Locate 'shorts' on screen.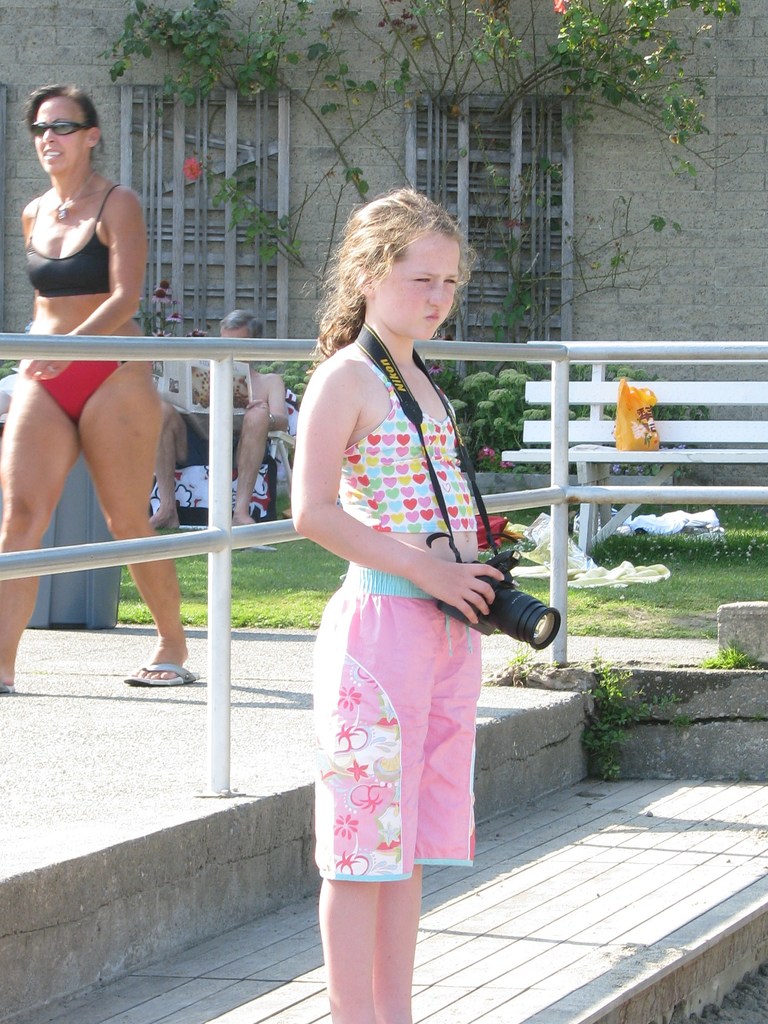
On screen at [23,361,121,420].
